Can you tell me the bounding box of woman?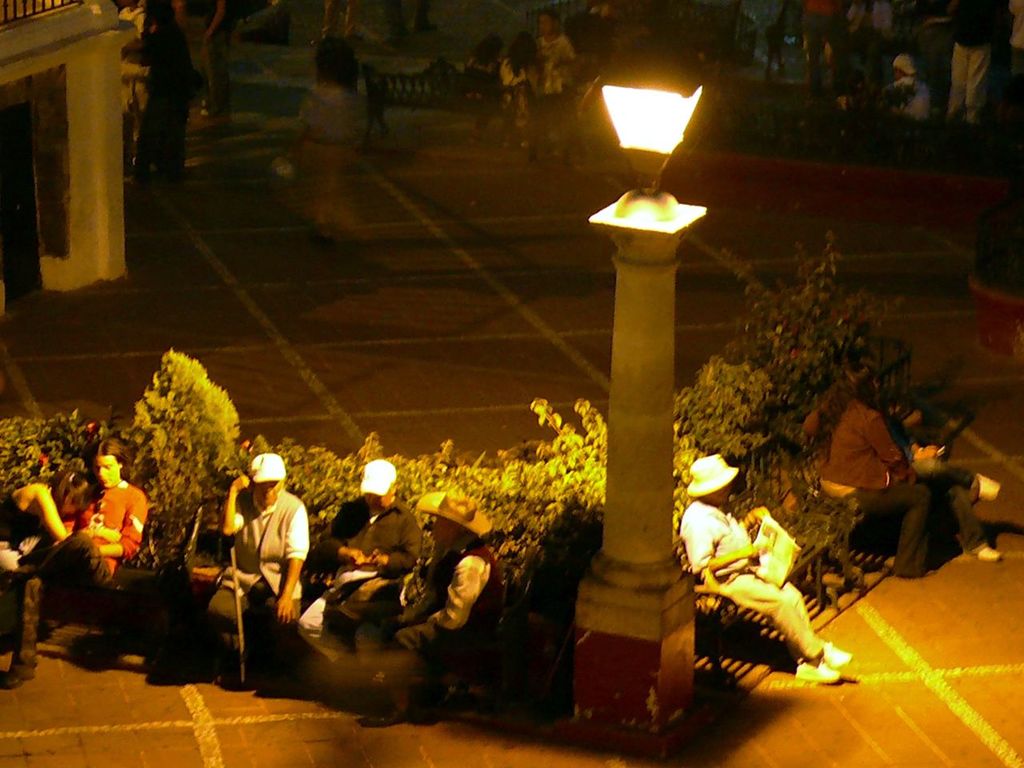
{"x1": 0, "y1": 436, "x2": 150, "y2": 690}.
